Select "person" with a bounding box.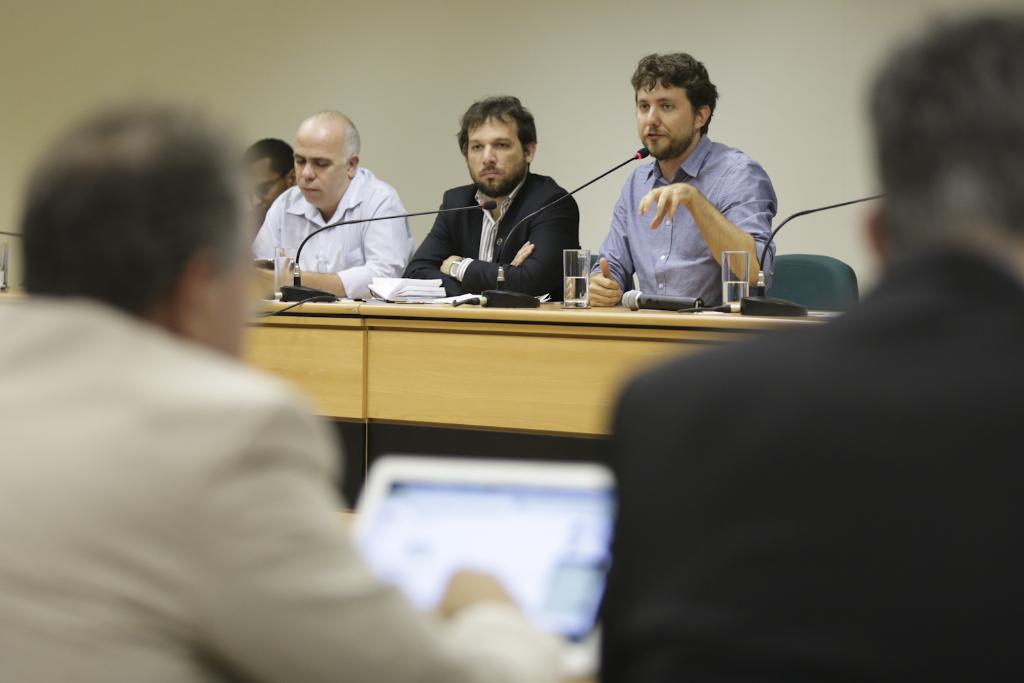
238/137/296/220.
